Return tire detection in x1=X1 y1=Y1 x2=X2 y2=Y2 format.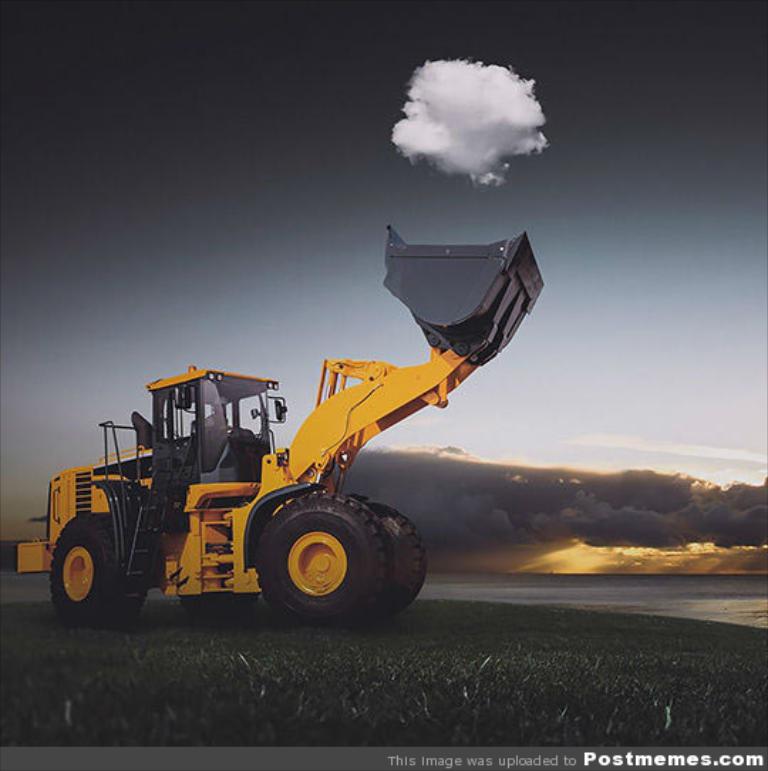
x1=260 y1=489 x2=385 y2=636.
